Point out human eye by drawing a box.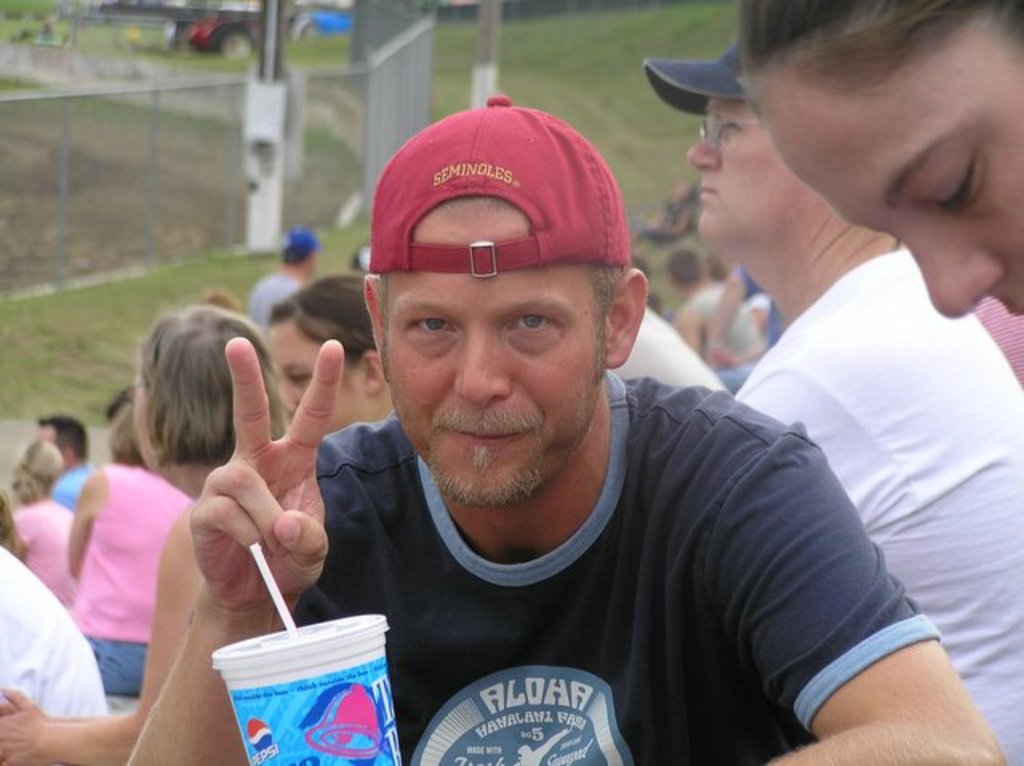
l=504, t=307, r=562, b=339.
